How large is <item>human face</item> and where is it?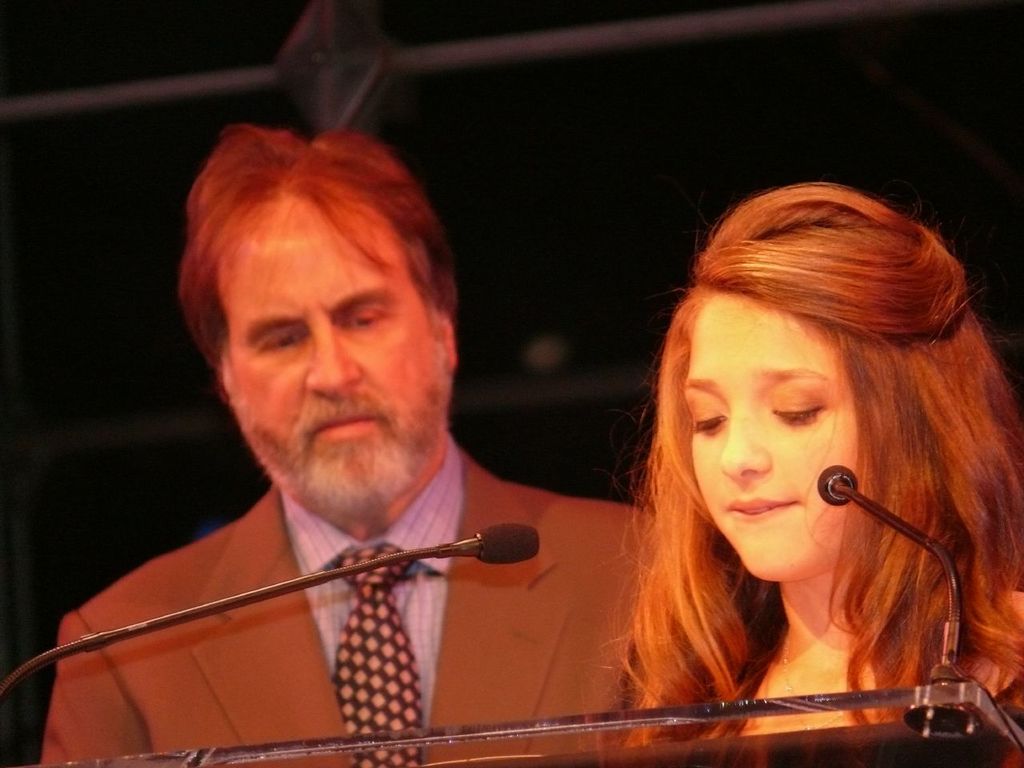
Bounding box: (235, 196, 442, 510).
